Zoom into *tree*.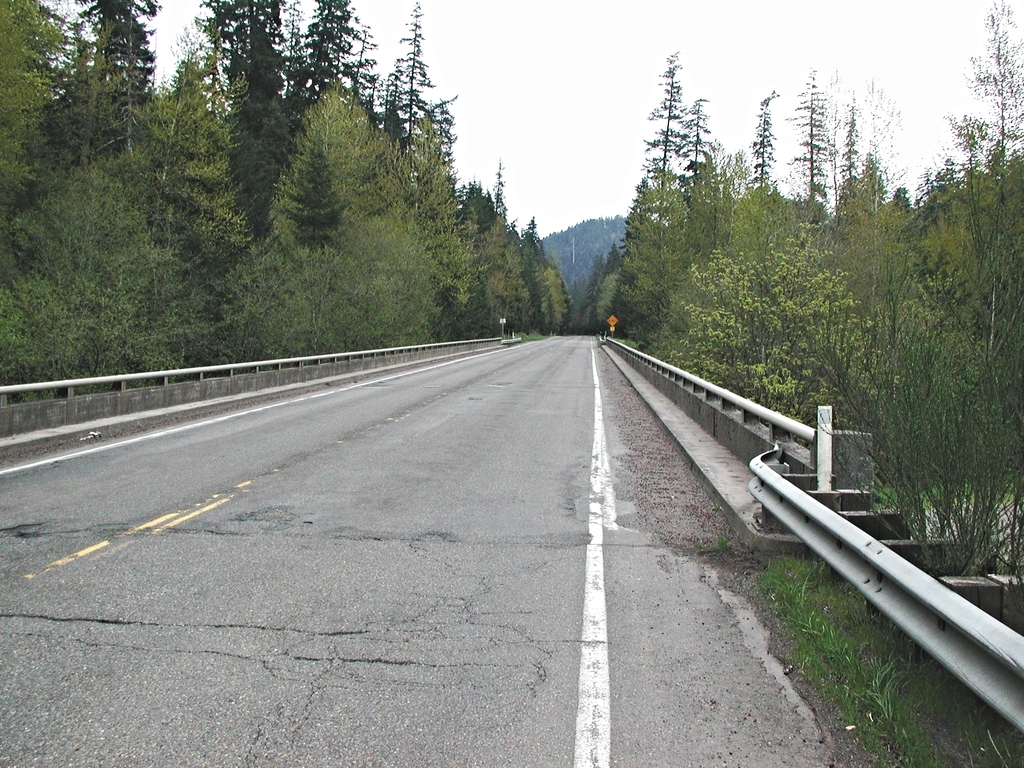
Zoom target: (749,92,776,197).
